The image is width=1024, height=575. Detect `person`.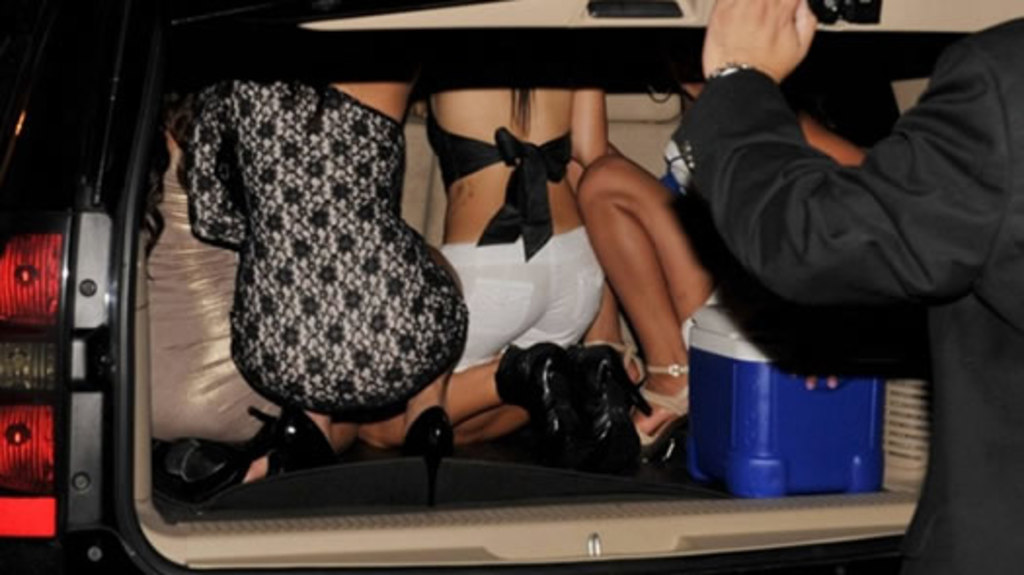
Detection: BBox(181, 60, 468, 520).
